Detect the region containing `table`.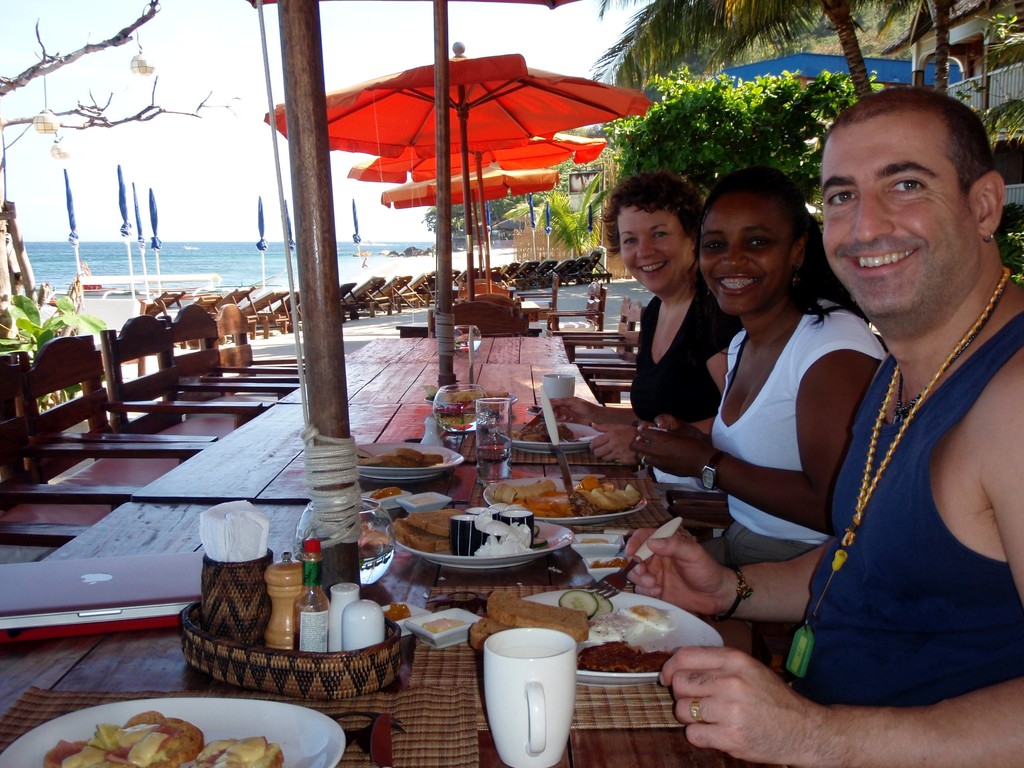
region(276, 360, 597, 402).
